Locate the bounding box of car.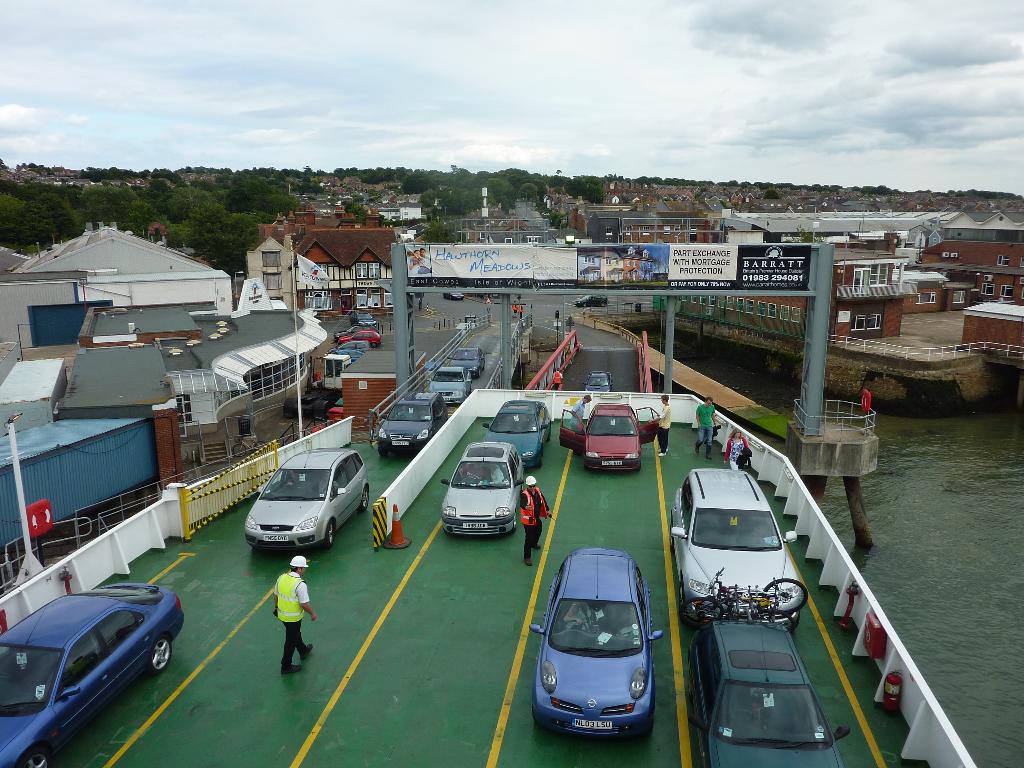
Bounding box: crop(445, 287, 465, 302).
